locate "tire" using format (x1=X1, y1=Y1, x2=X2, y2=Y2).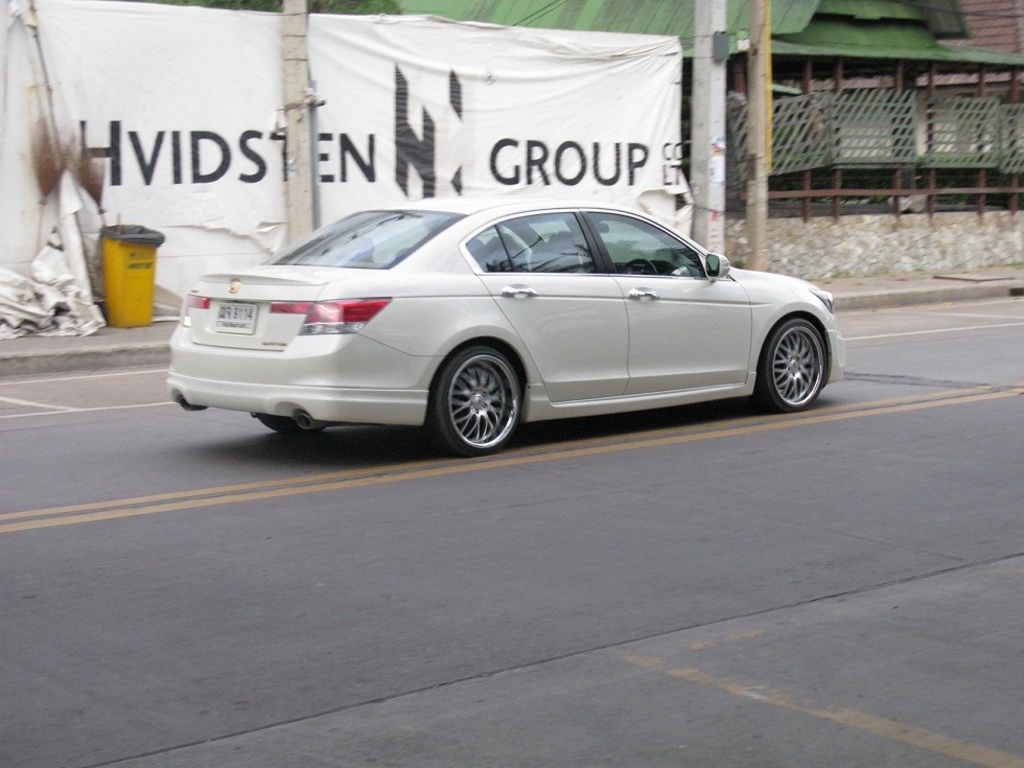
(x1=762, y1=312, x2=831, y2=410).
